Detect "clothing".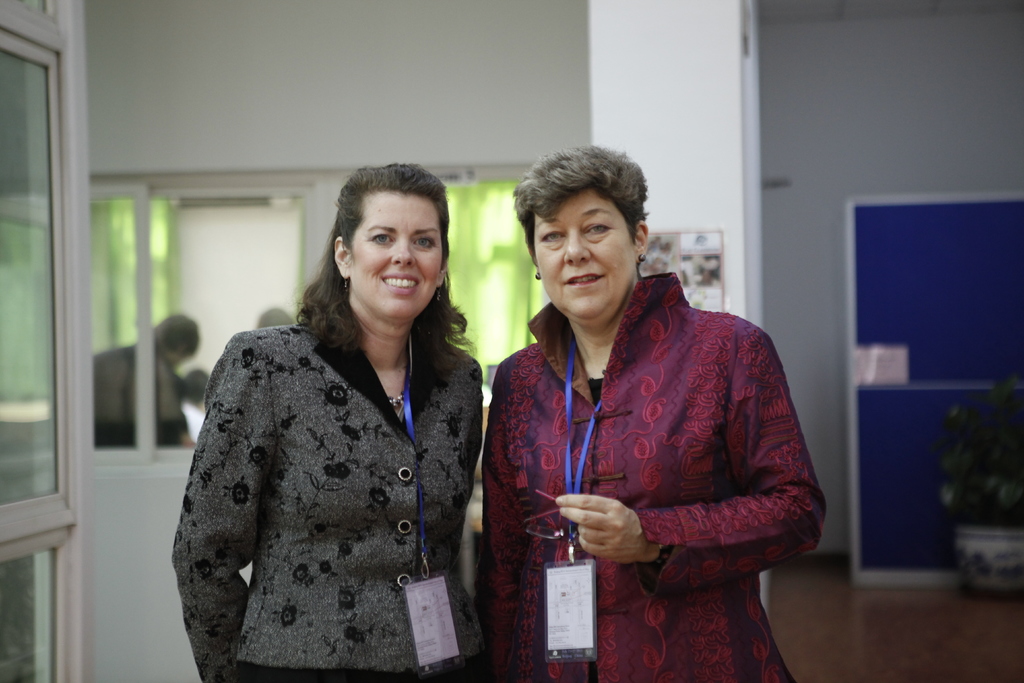
Detected at <bbox>168, 315, 485, 682</bbox>.
